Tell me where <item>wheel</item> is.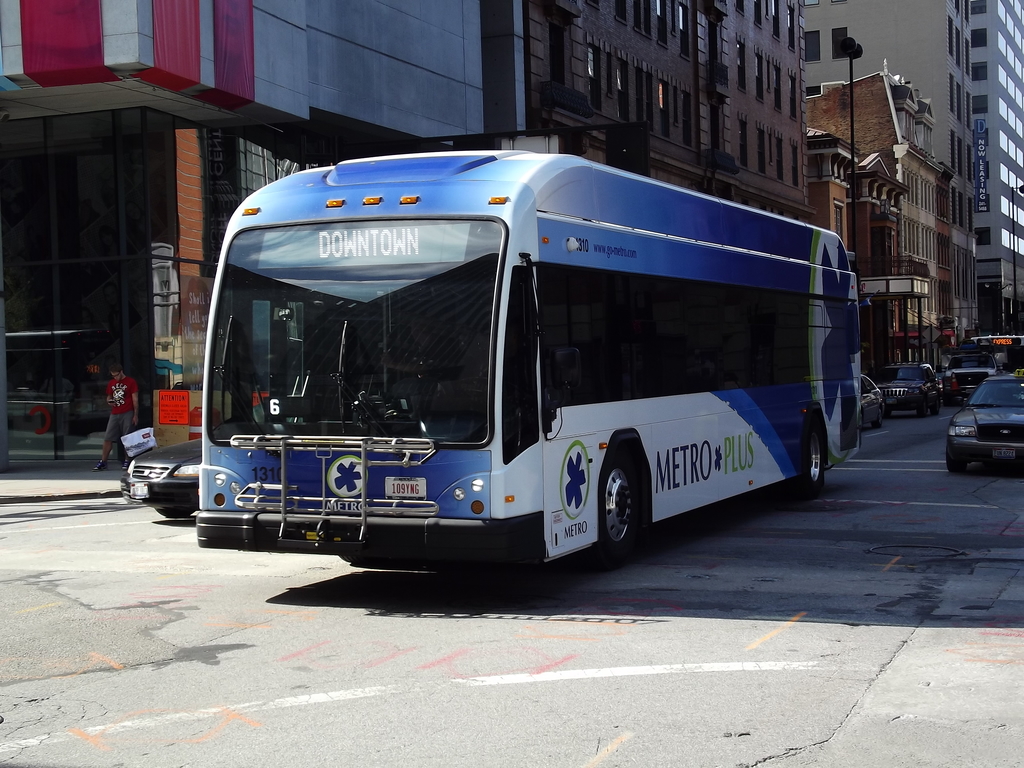
<item>wheel</item> is at crop(931, 401, 939, 412).
